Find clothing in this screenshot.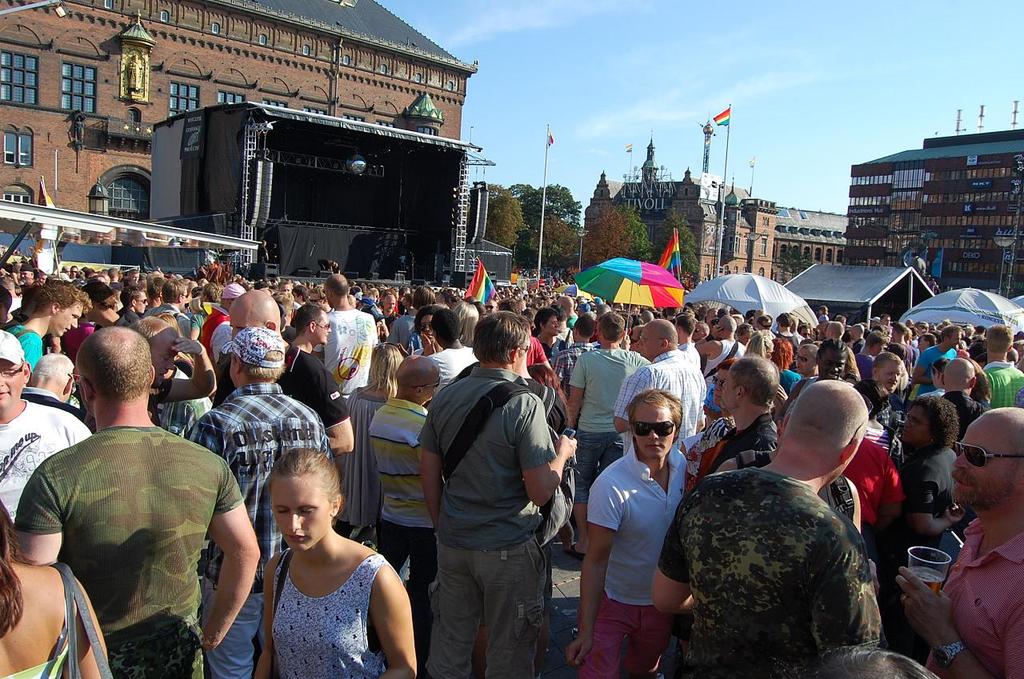
The bounding box for clothing is (x1=146, y1=310, x2=193, y2=347).
